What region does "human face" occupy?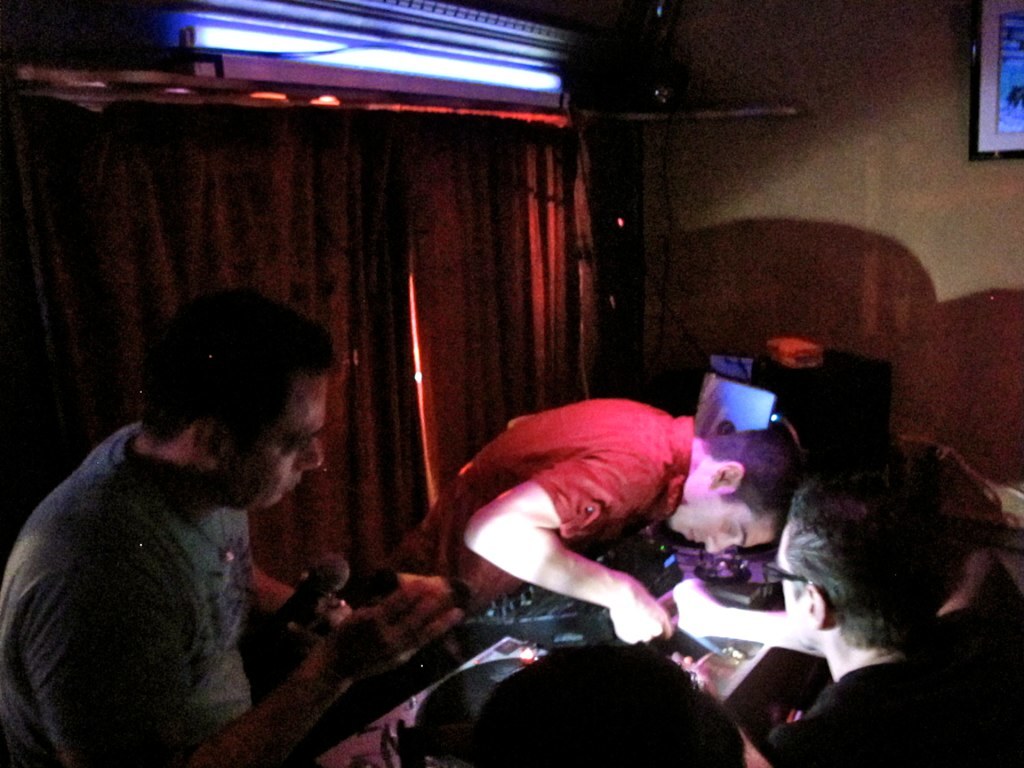
(left=659, top=491, right=768, bottom=552).
